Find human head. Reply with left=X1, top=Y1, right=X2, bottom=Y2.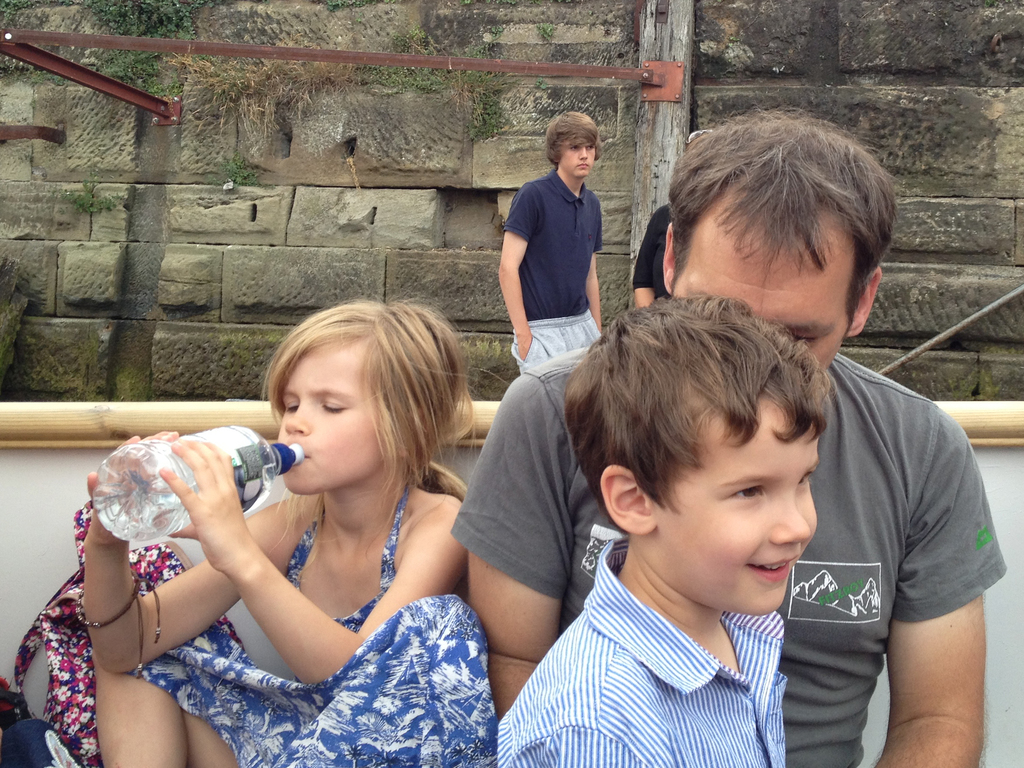
left=545, top=111, right=602, bottom=177.
